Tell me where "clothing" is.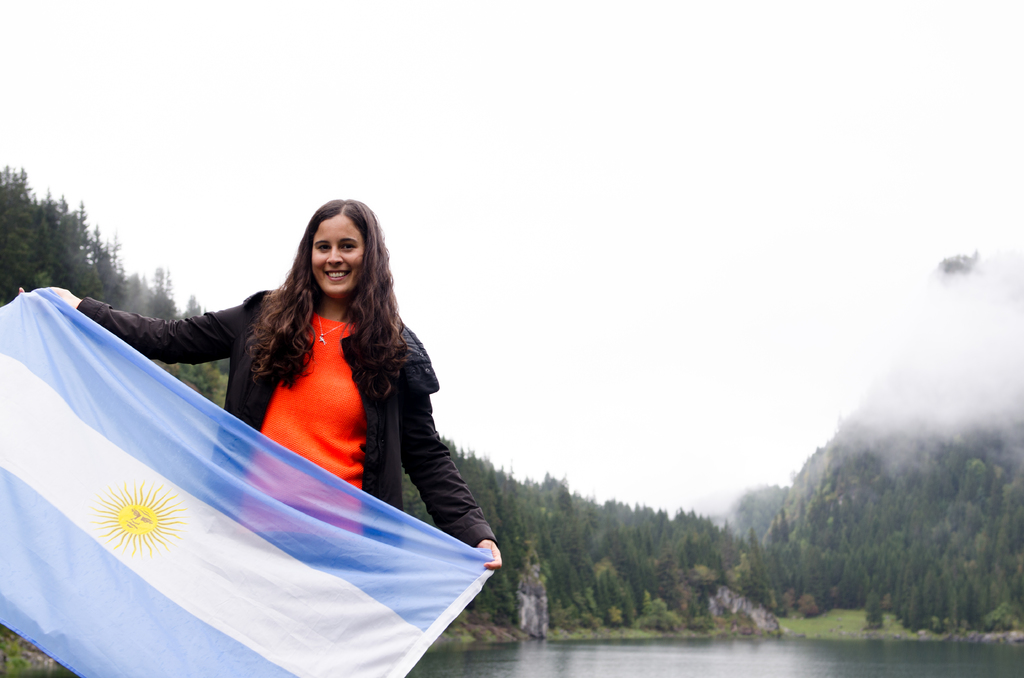
"clothing" is at 141, 257, 476, 554.
